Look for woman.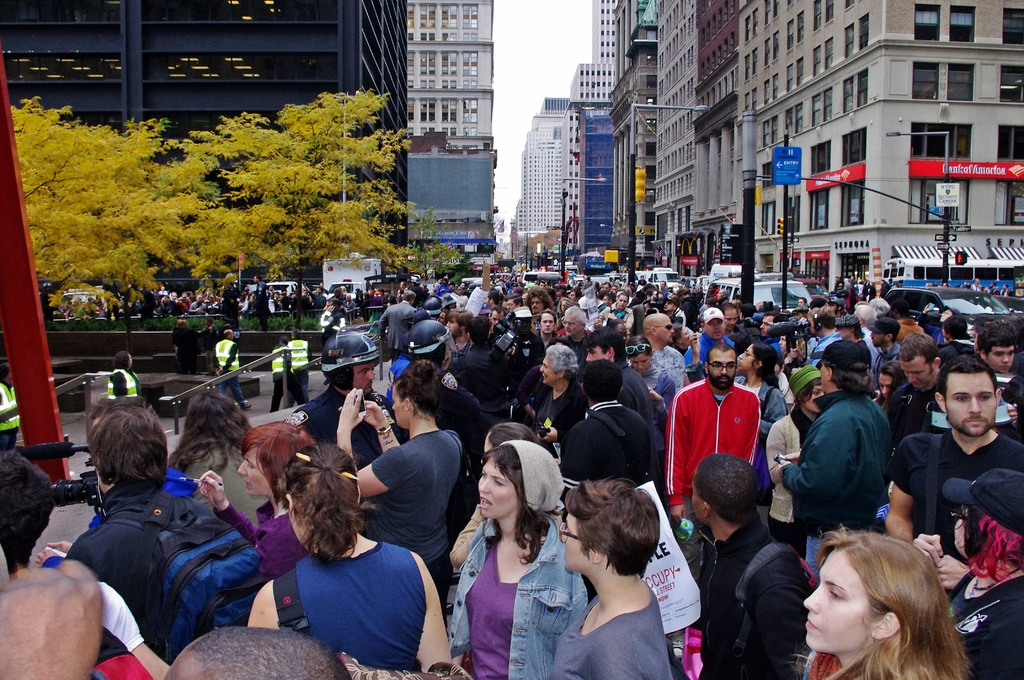
Found: 241/434/460/679.
